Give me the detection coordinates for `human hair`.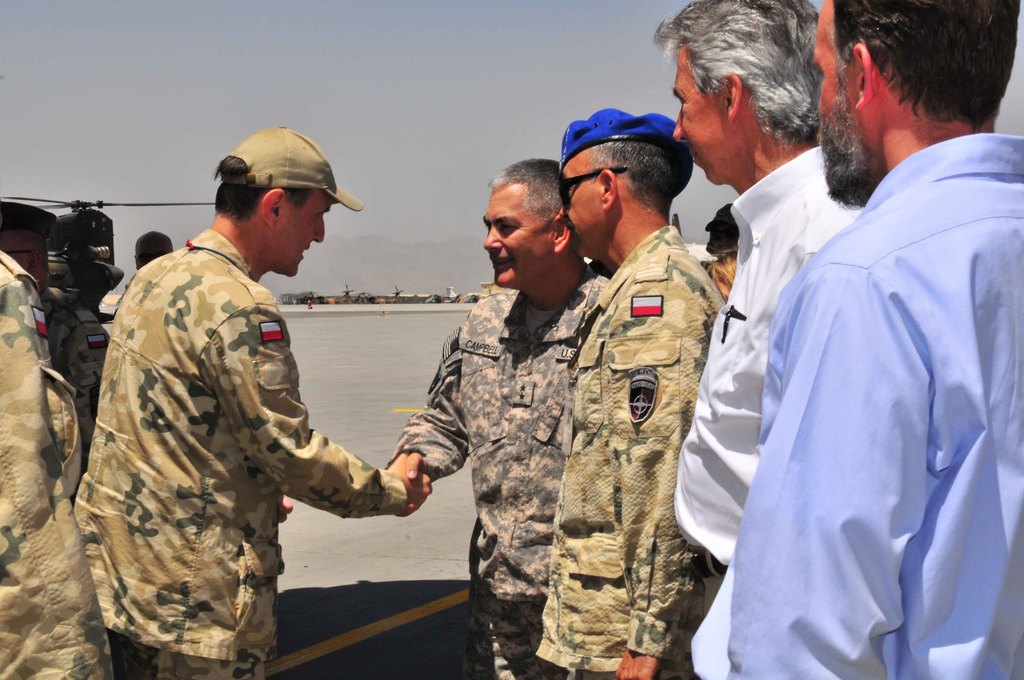
crop(209, 154, 312, 216).
